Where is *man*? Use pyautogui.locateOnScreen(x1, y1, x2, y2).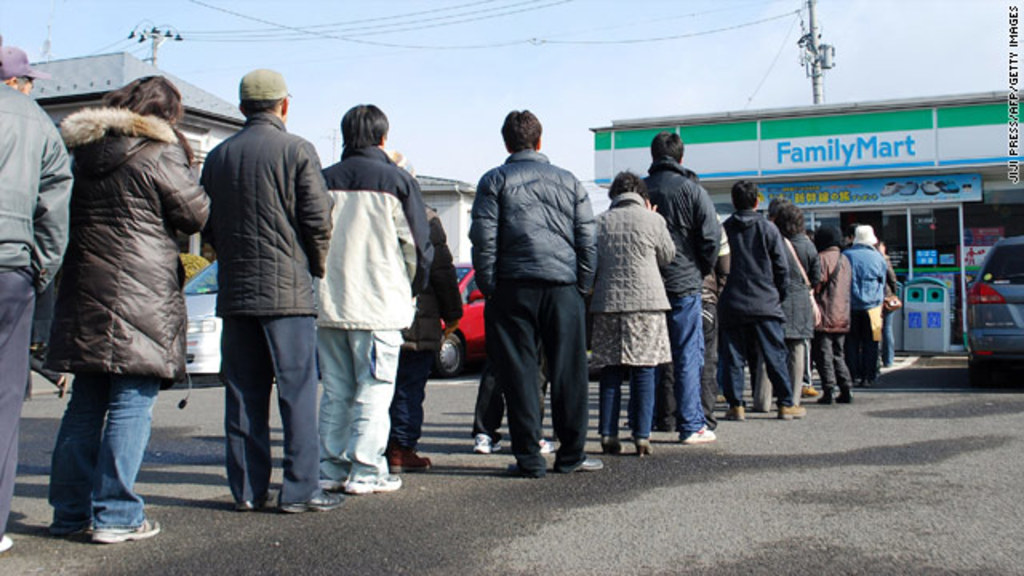
pyautogui.locateOnScreen(614, 130, 714, 443).
